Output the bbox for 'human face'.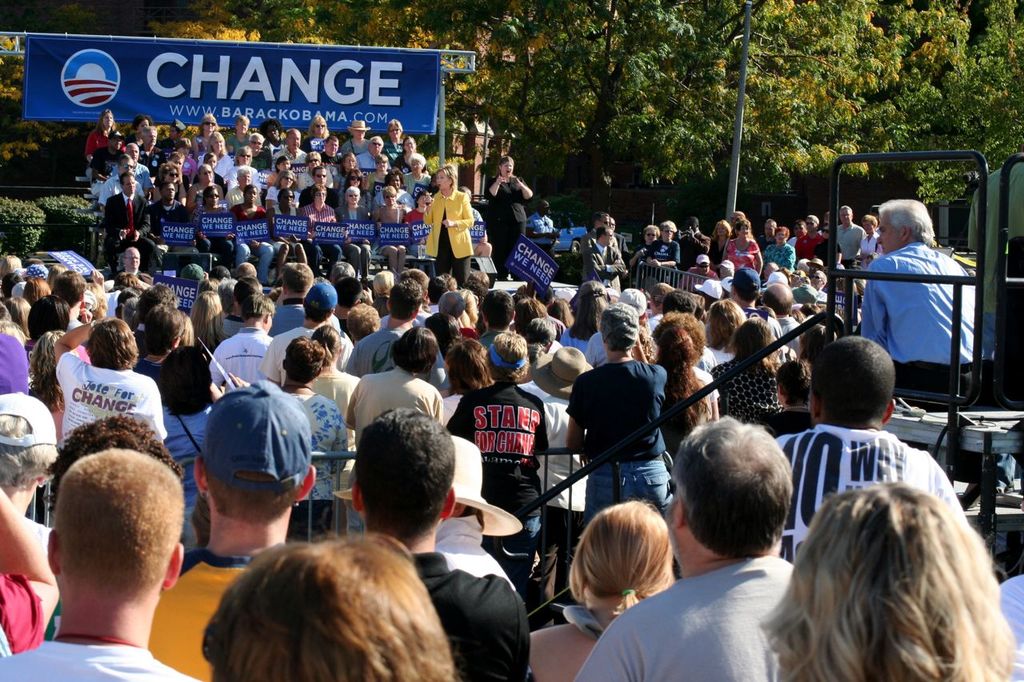
box(370, 138, 381, 153).
